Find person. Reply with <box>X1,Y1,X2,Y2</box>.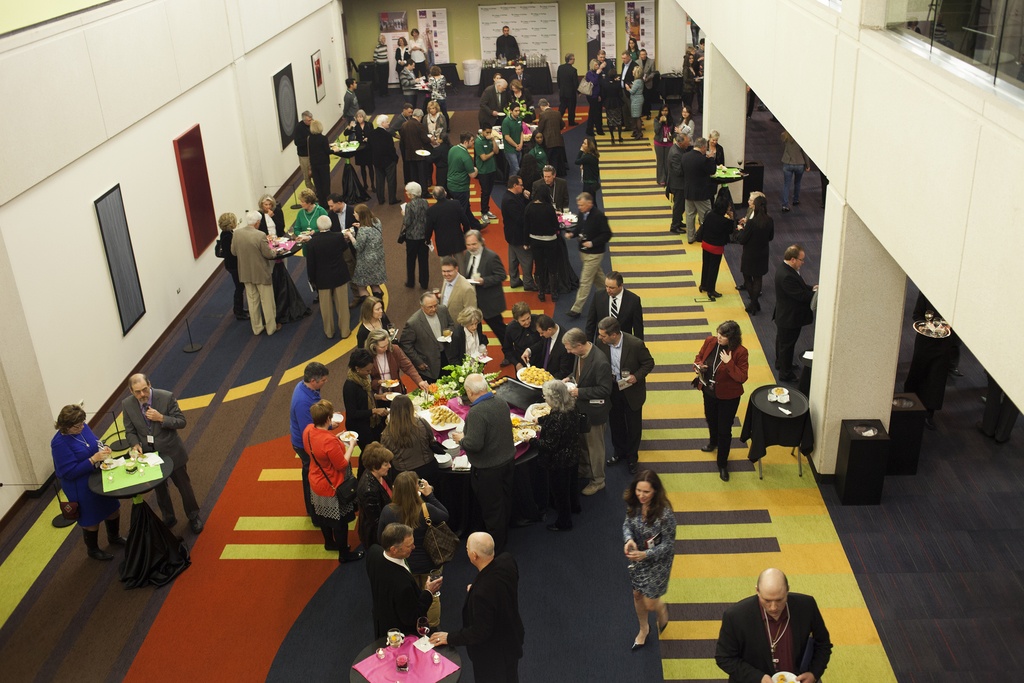
<box>329,190,359,302</box>.
